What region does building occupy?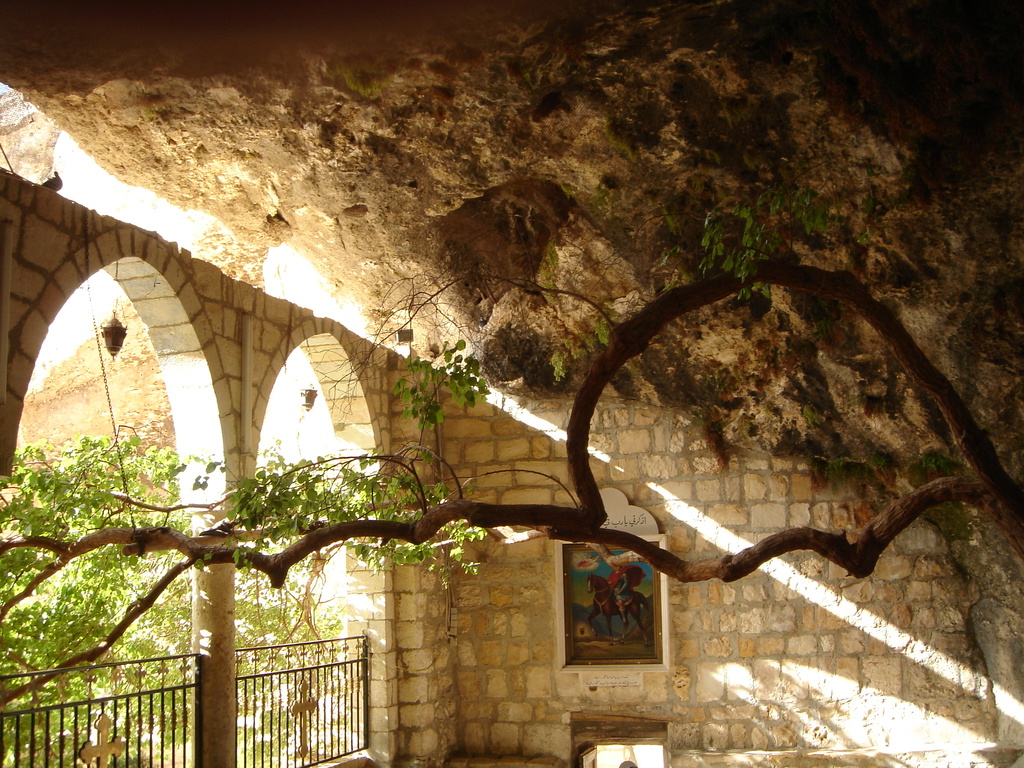
0,172,1023,767.
